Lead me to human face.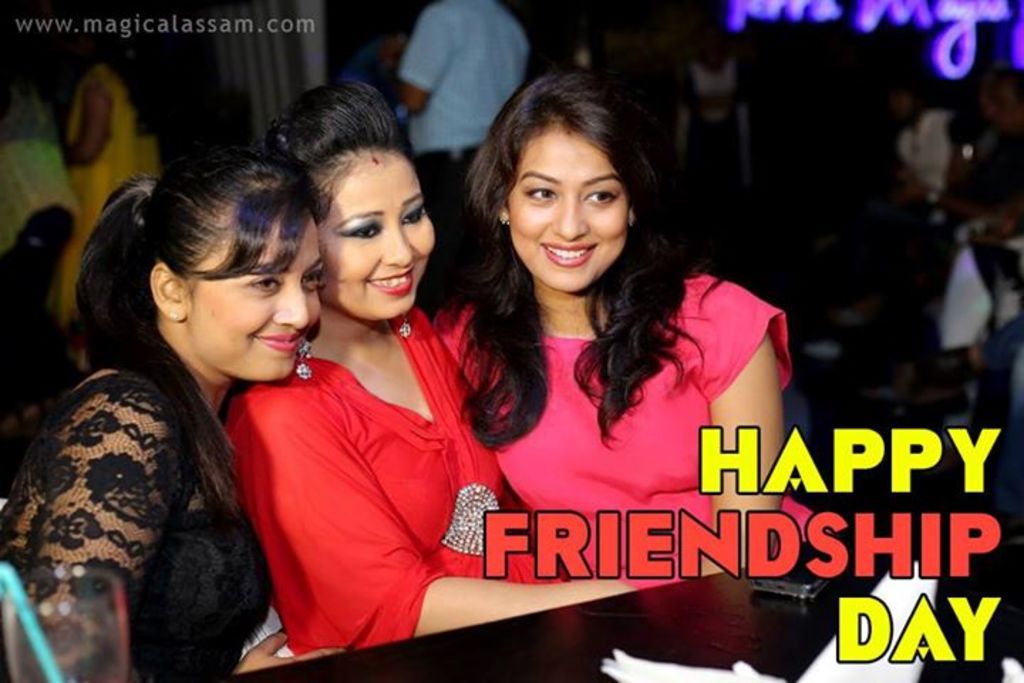
Lead to 314 148 439 317.
